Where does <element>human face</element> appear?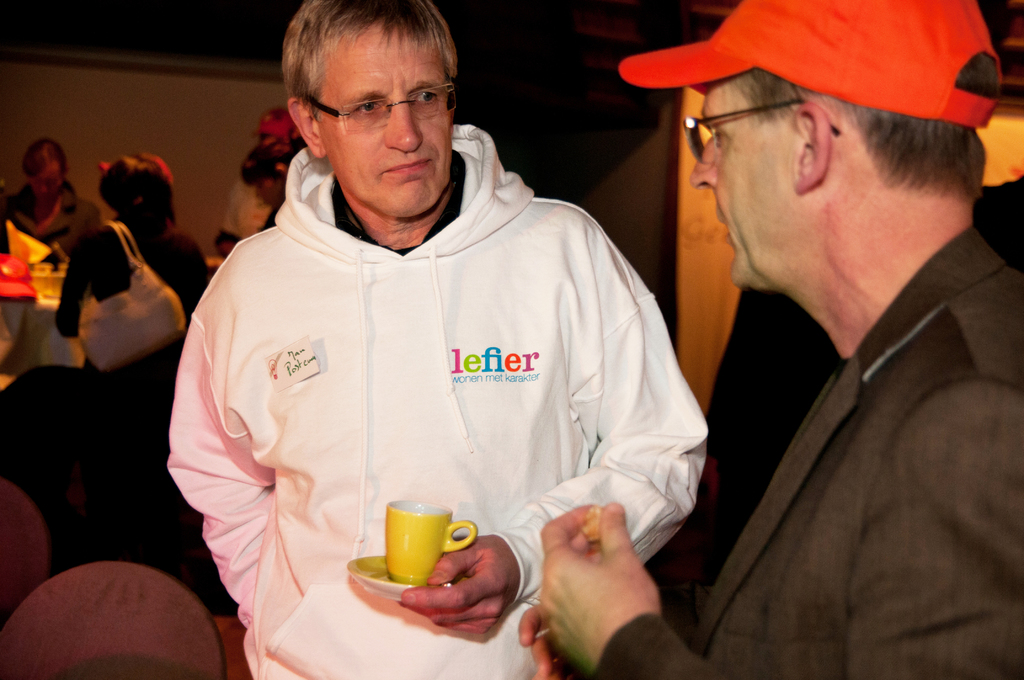
Appears at BBox(307, 16, 451, 221).
